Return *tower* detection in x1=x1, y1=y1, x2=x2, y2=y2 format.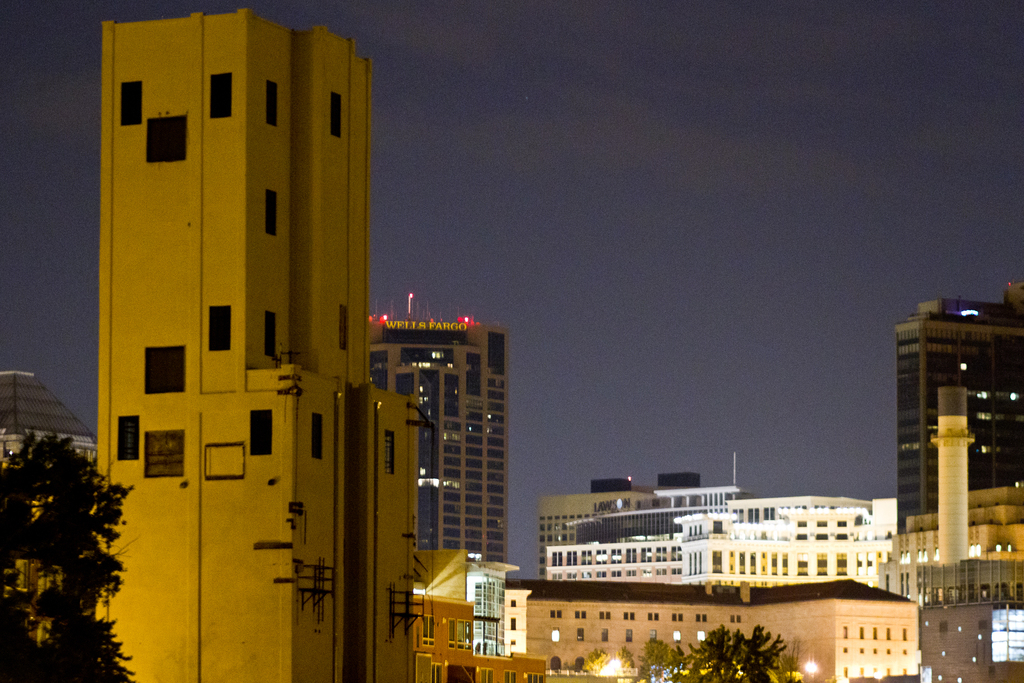
x1=893, y1=278, x2=1014, y2=598.
